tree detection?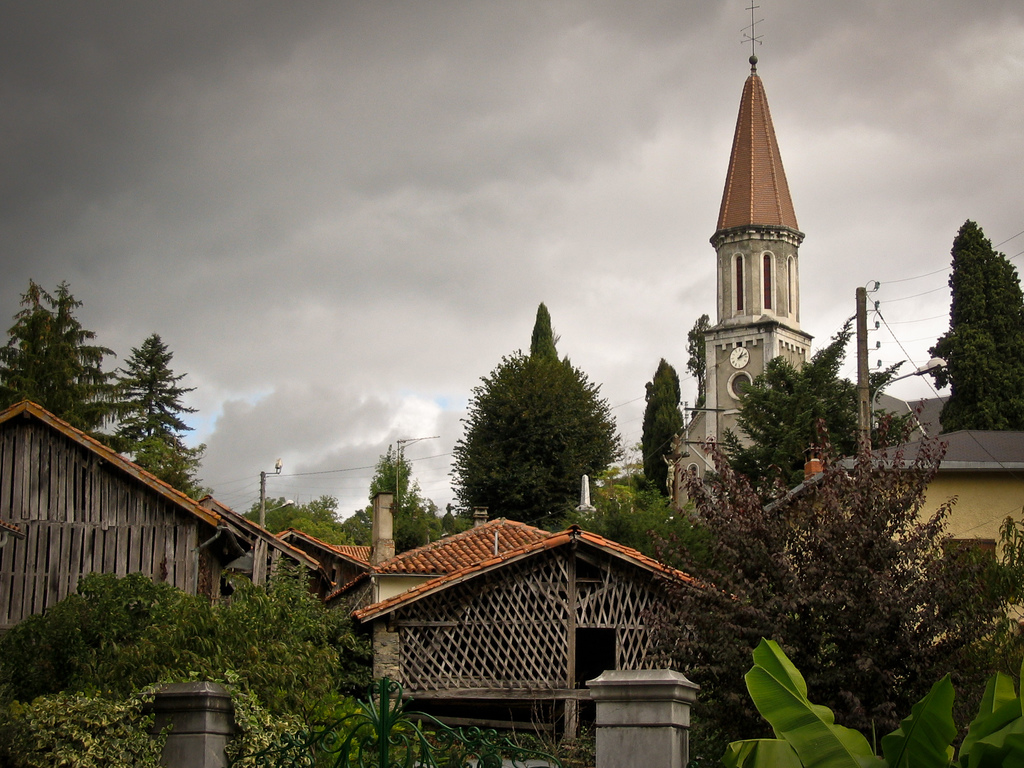
[684, 312, 720, 400]
